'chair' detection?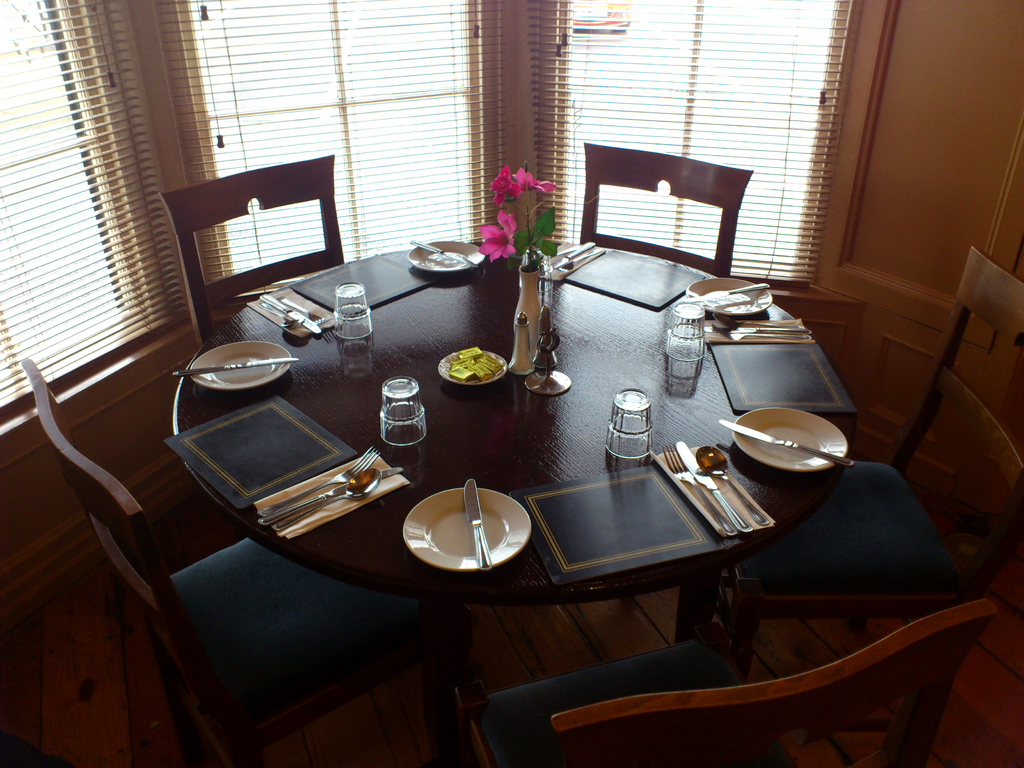
[454, 611, 1002, 761]
